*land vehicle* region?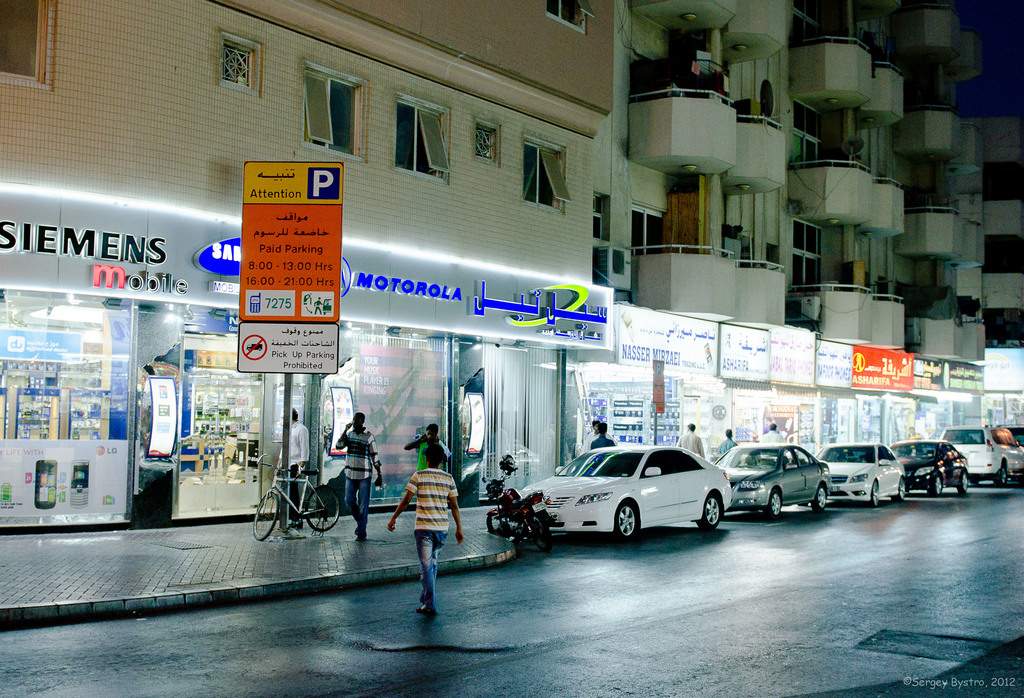
710 440 833 521
